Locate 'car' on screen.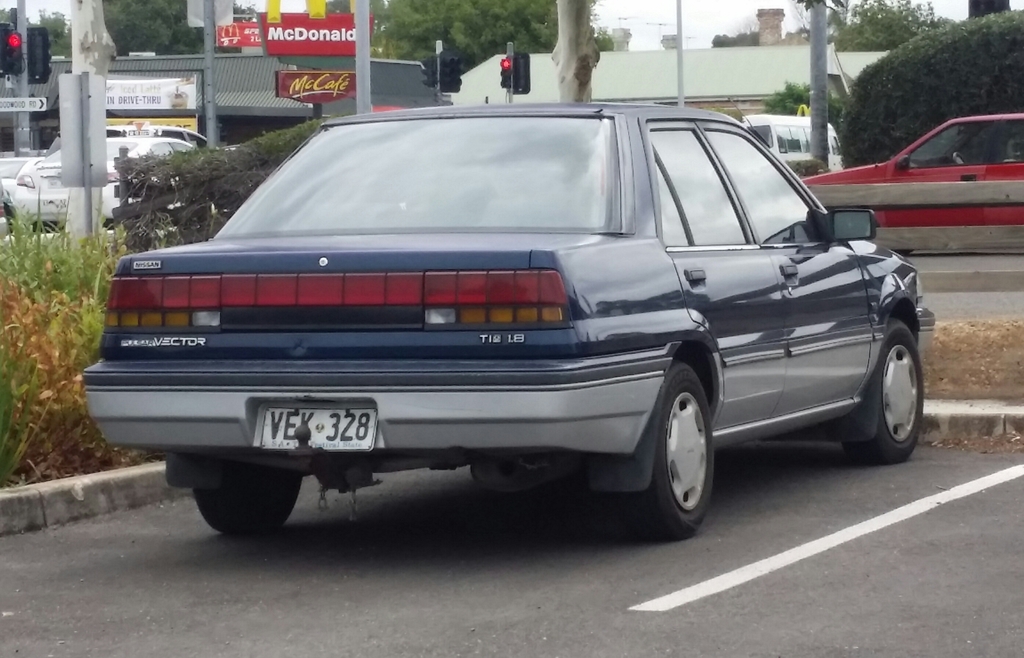
On screen at detection(803, 120, 1023, 245).
